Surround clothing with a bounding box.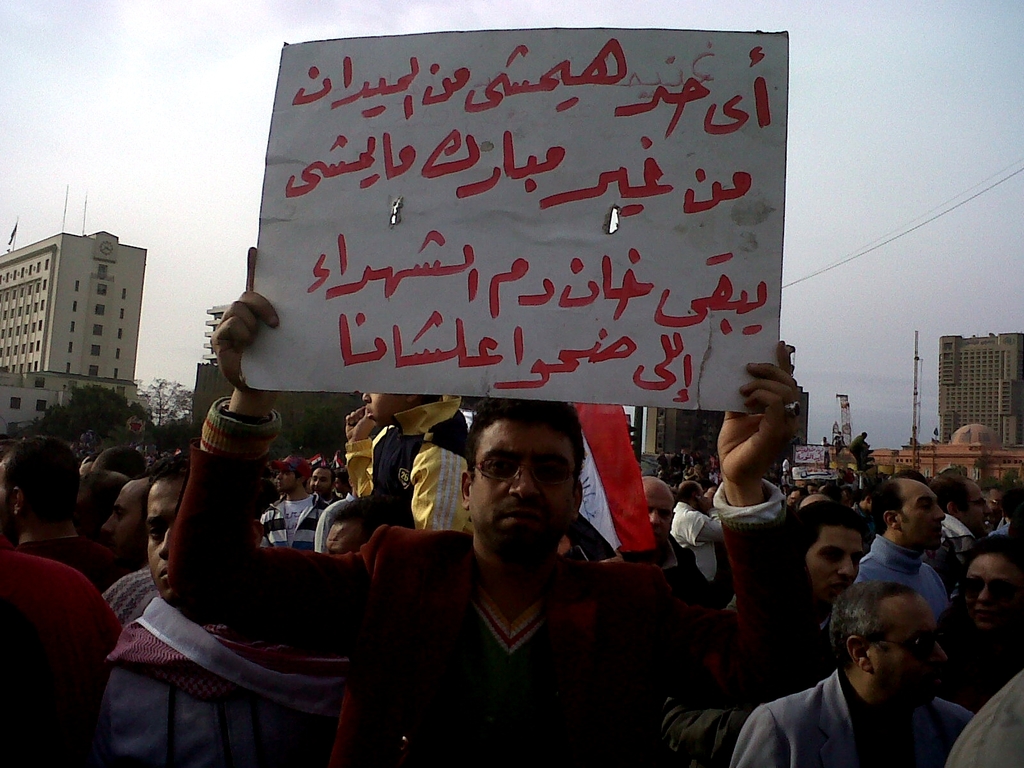
crop(820, 535, 943, 642).
